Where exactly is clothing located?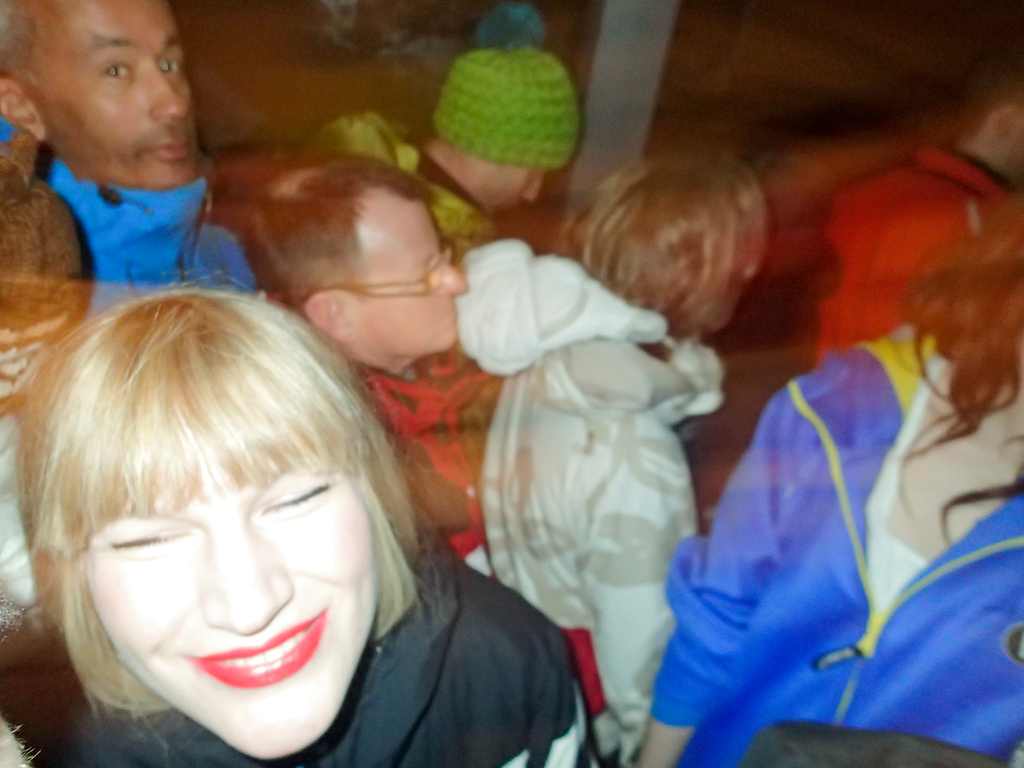
Its bounding box is select_region(460, 236, 724, 762).
